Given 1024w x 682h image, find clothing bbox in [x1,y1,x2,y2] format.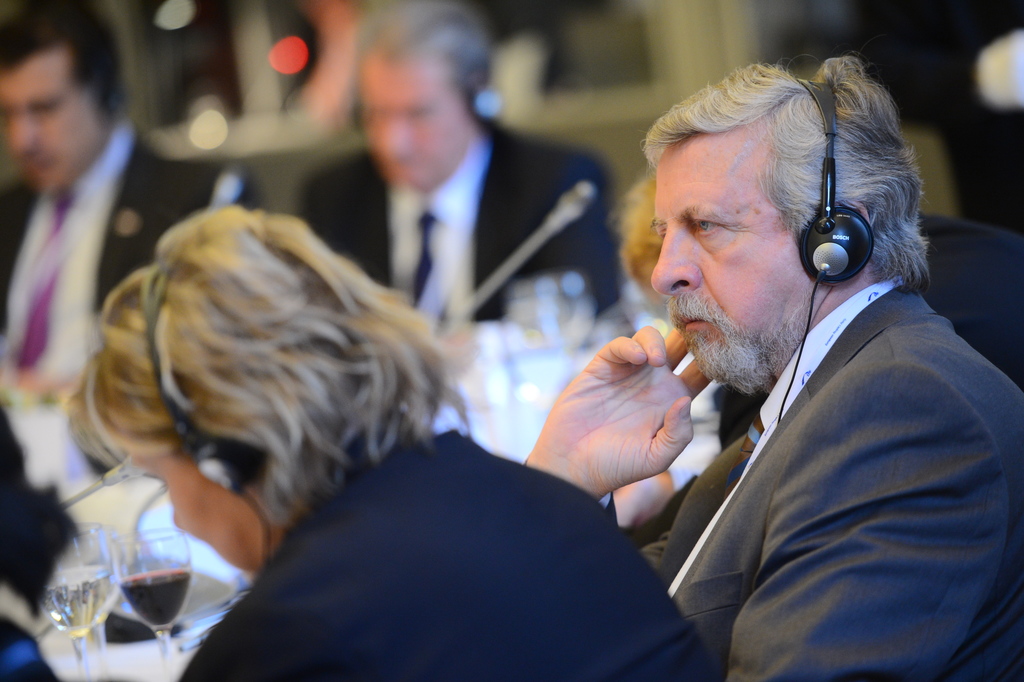
[631,239,1004,674].
